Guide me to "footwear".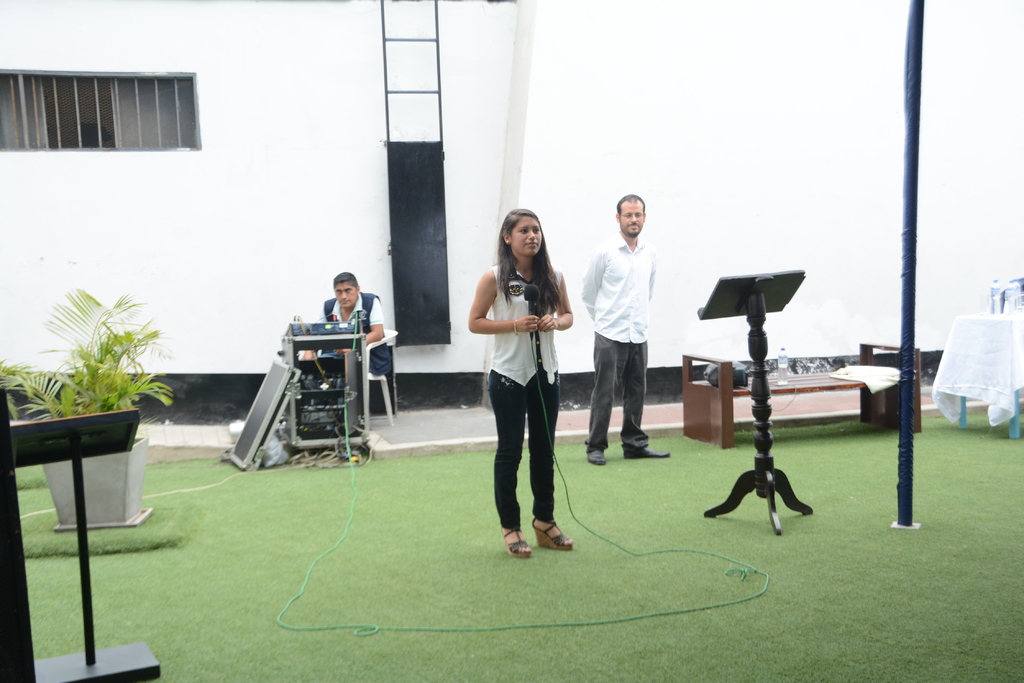
Guidance: box(627, 445, 666, 458).
